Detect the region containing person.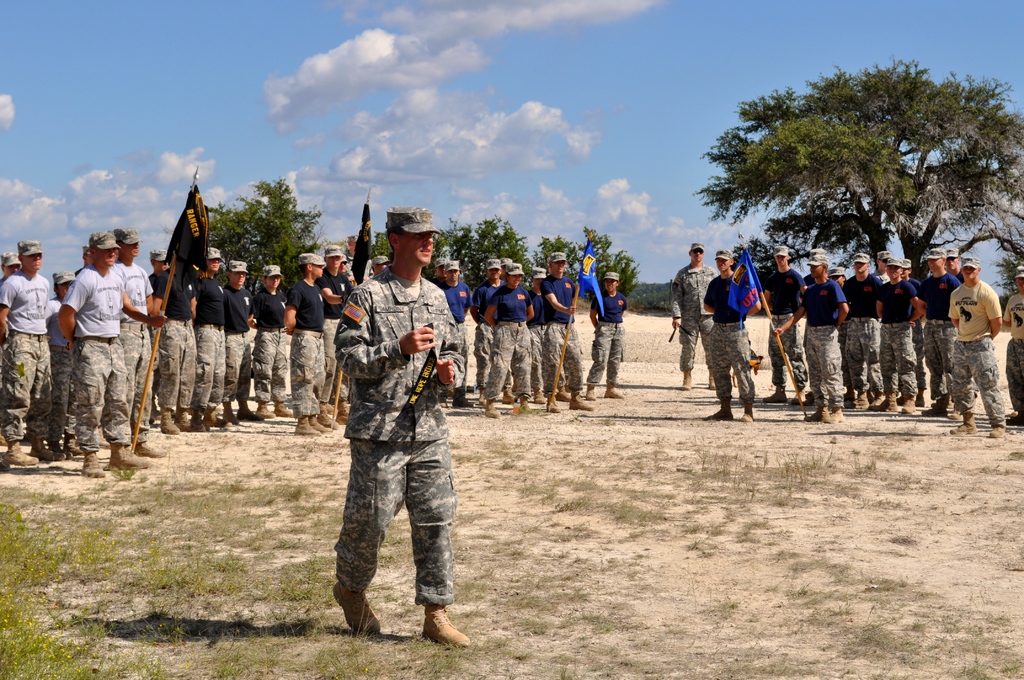
bbox=(948, 259, 961, 276).
